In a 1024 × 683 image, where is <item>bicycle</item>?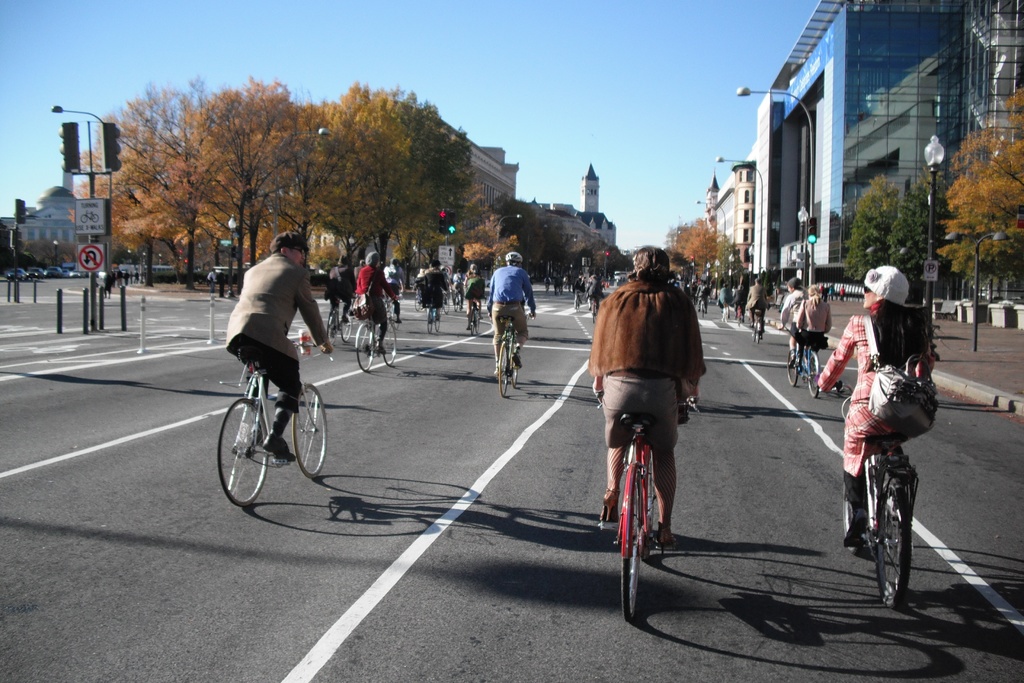
785 327 821 393.
